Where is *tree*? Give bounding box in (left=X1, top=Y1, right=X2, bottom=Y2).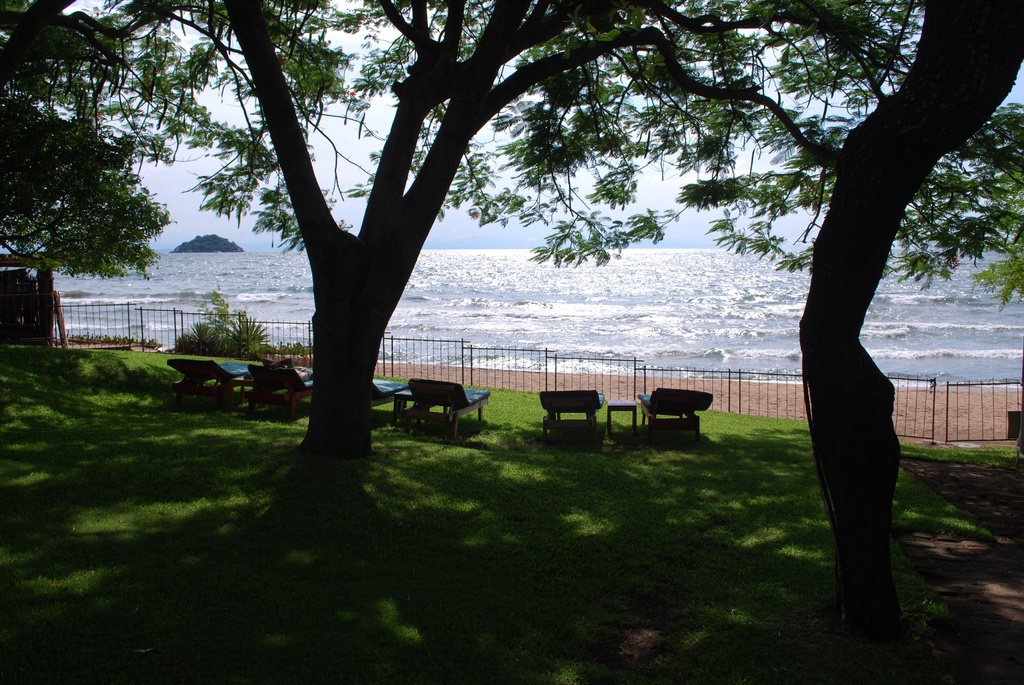
(left=680, top=0, right=1023, bottom=674).
